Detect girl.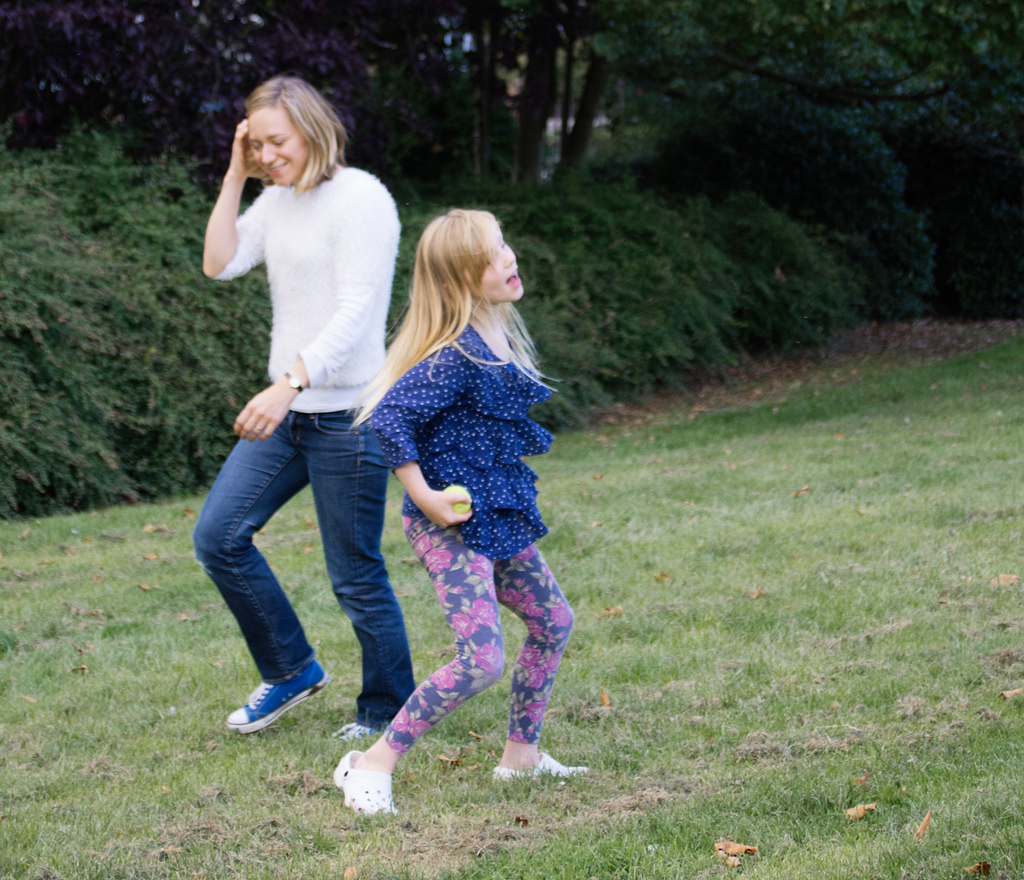
Detected at select_region(325, 207, 624, 803).
